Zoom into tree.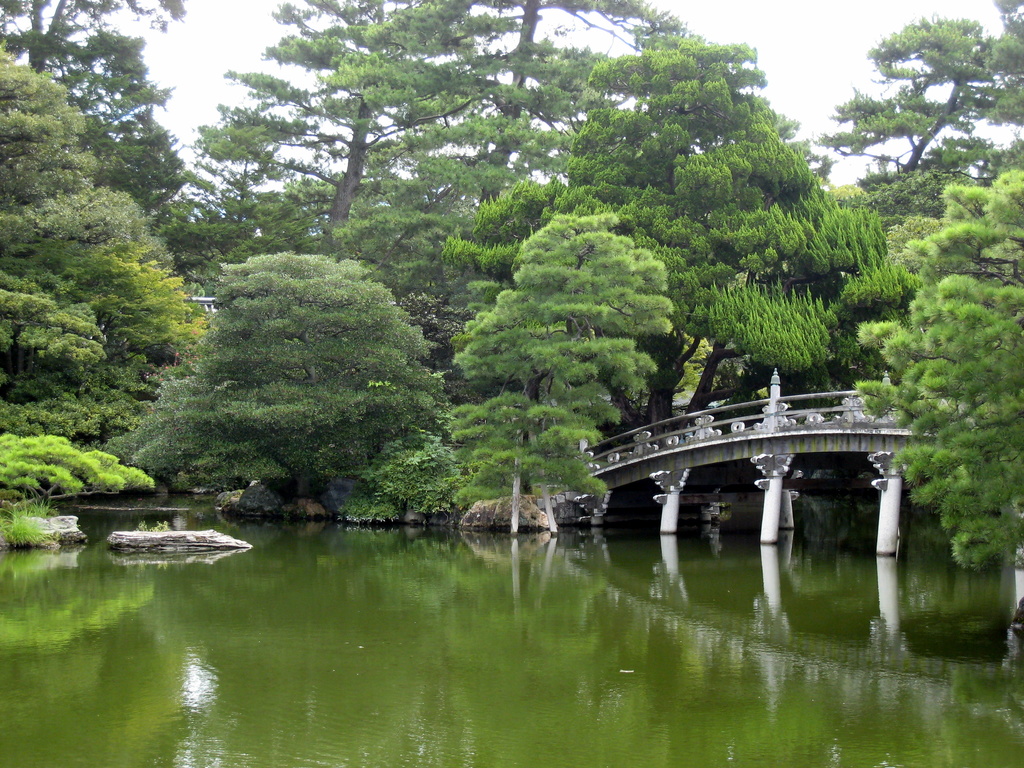
Zoom target: locate(817, 169, 1018, 610).
